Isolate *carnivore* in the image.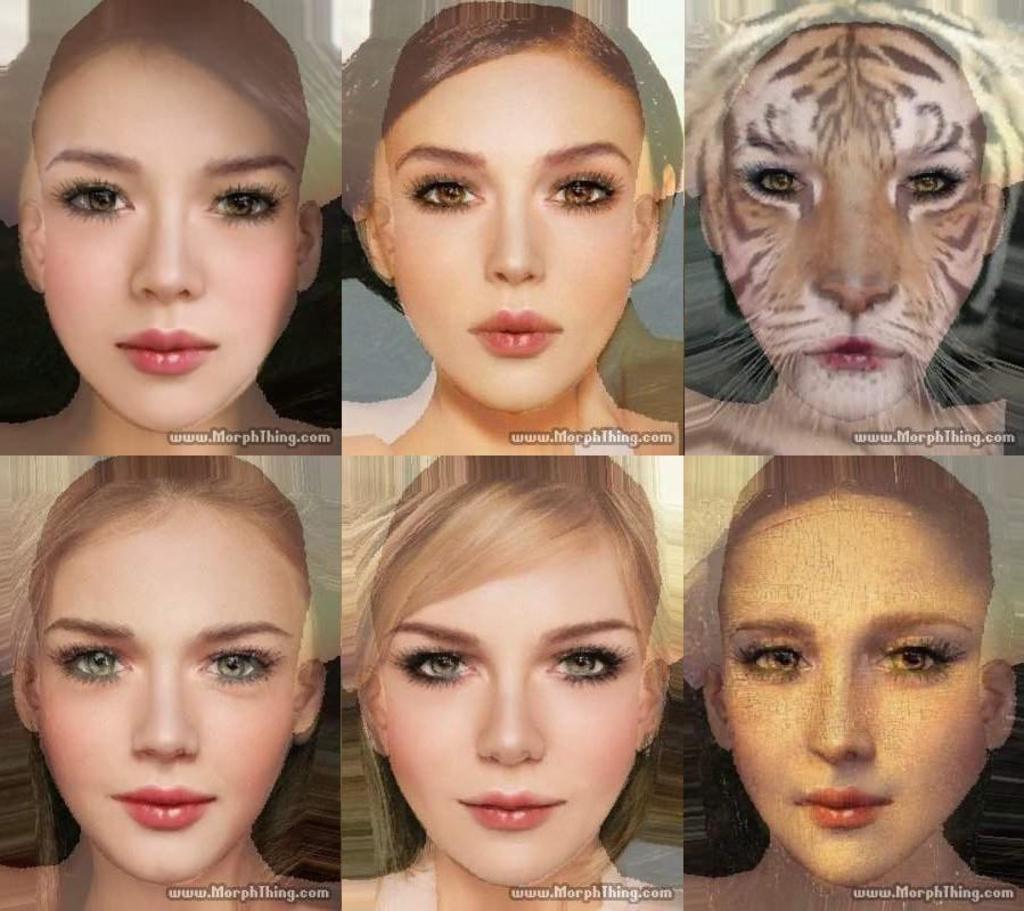
Isolated region: [30,494,312,892].
